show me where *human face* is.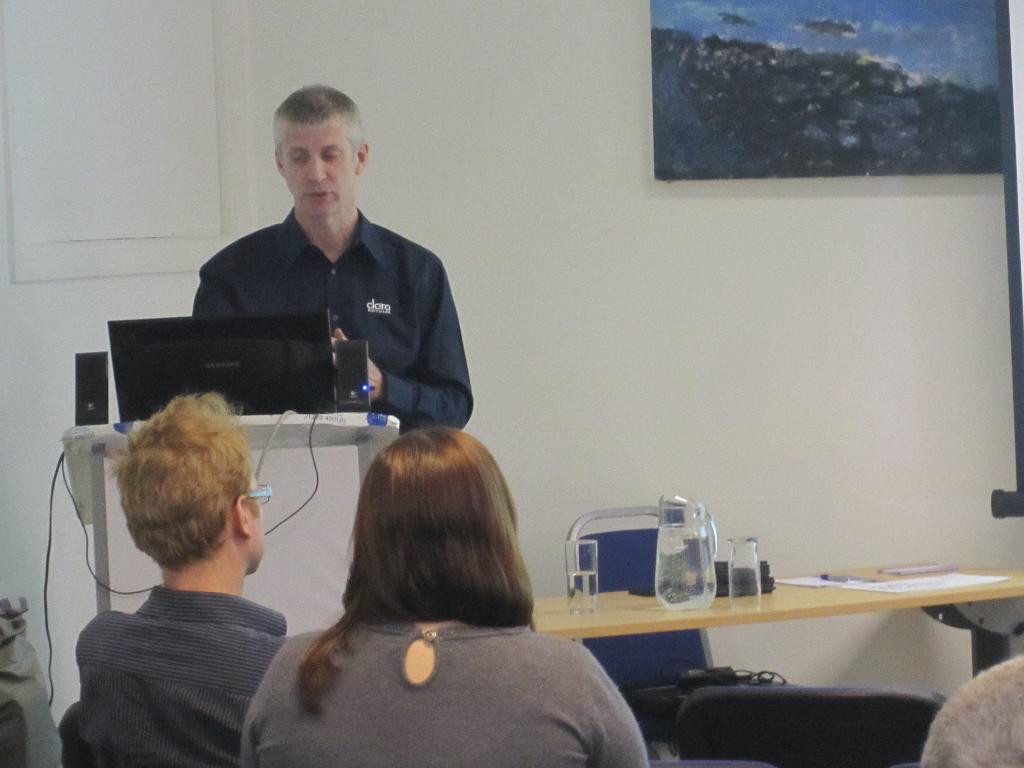
*human face* is at detection(282, 124, 358, 218).
